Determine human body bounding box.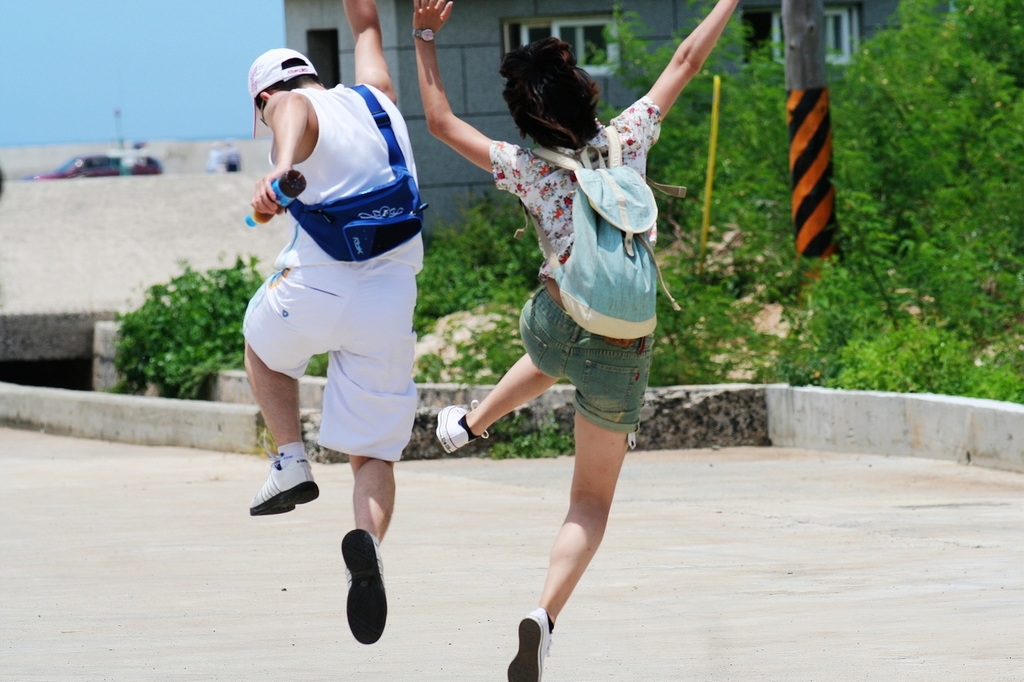
Determined: <box>409,0,739,681</box>.
